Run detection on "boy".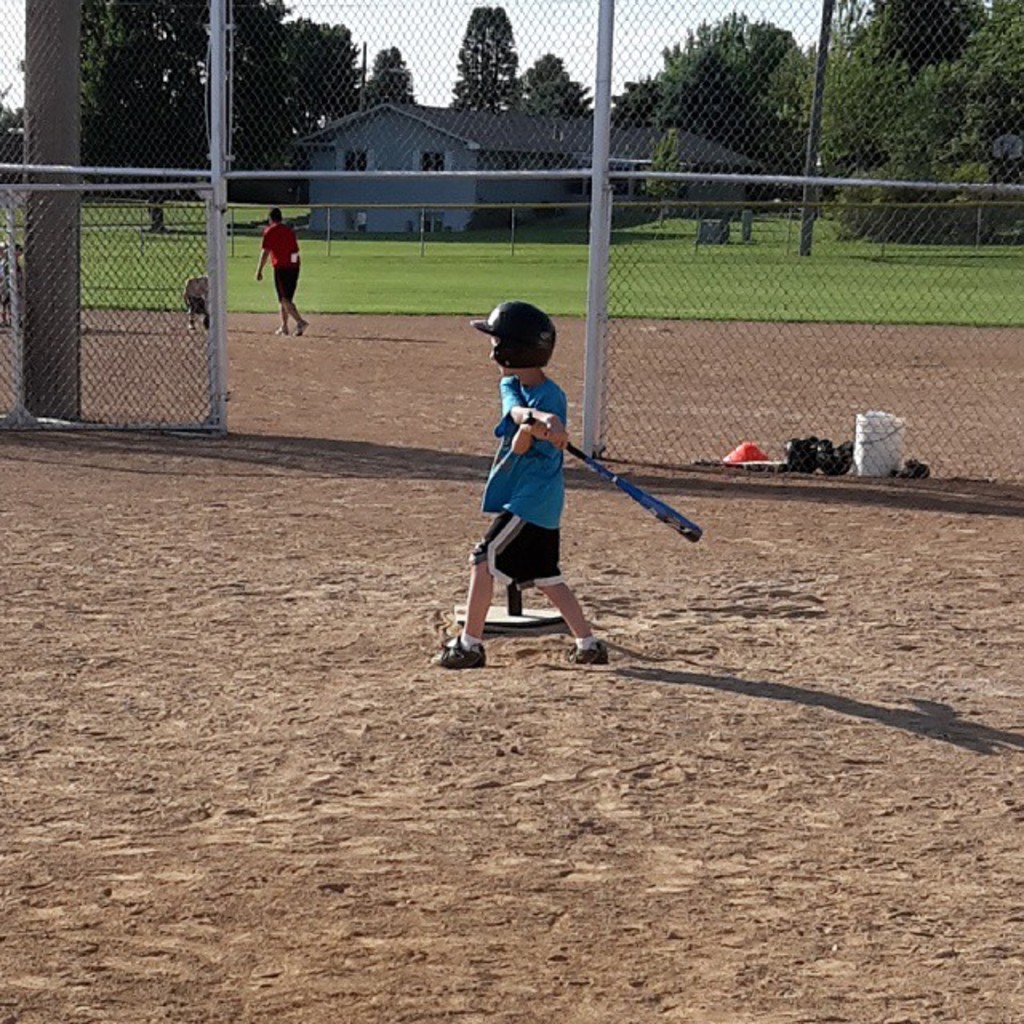
Result: <box>443,294,621,670</box>.
